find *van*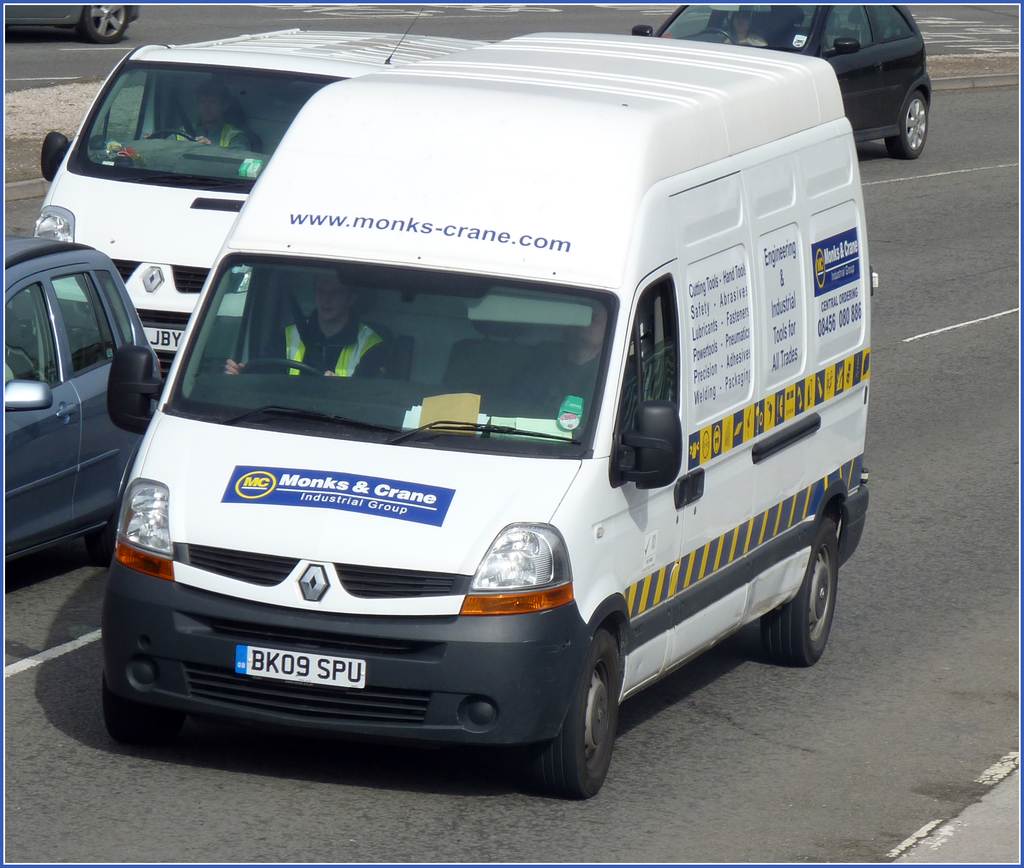
region(100, 28, 872, 800)
